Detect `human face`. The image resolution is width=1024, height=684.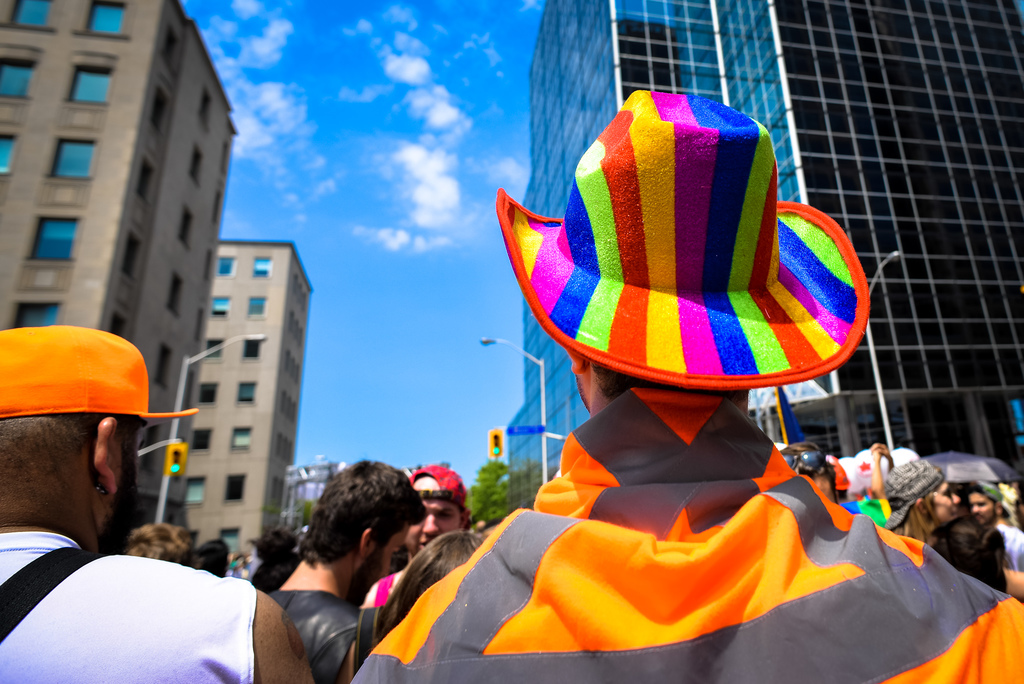
(left=934, top=485, right=959, bottom=526).
